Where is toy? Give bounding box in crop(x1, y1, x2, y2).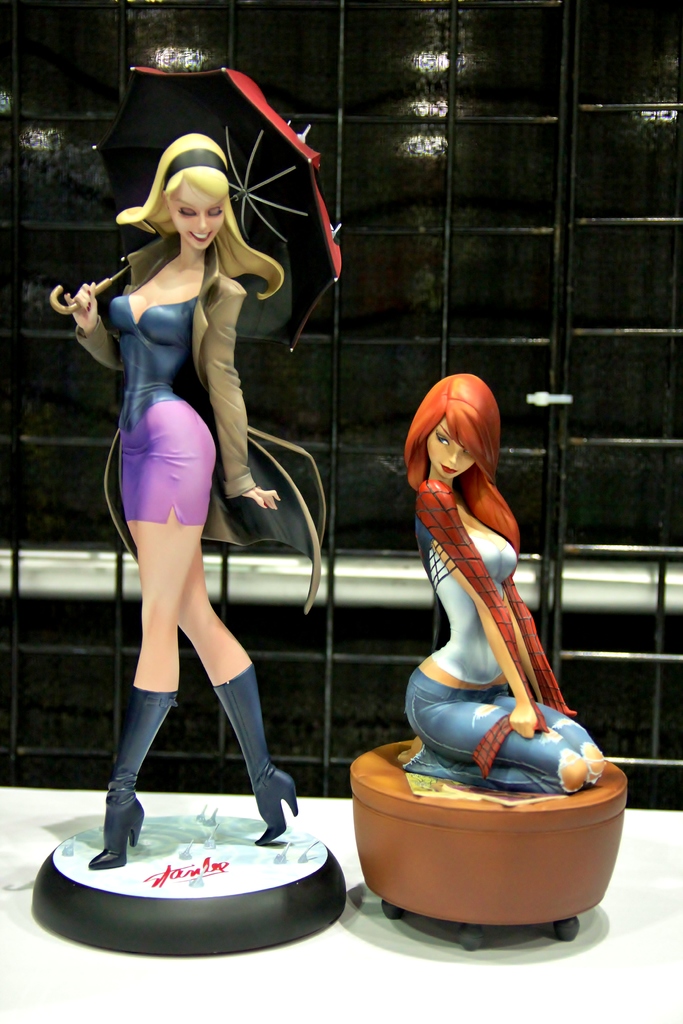
crop(344, 374, 629, 951).
